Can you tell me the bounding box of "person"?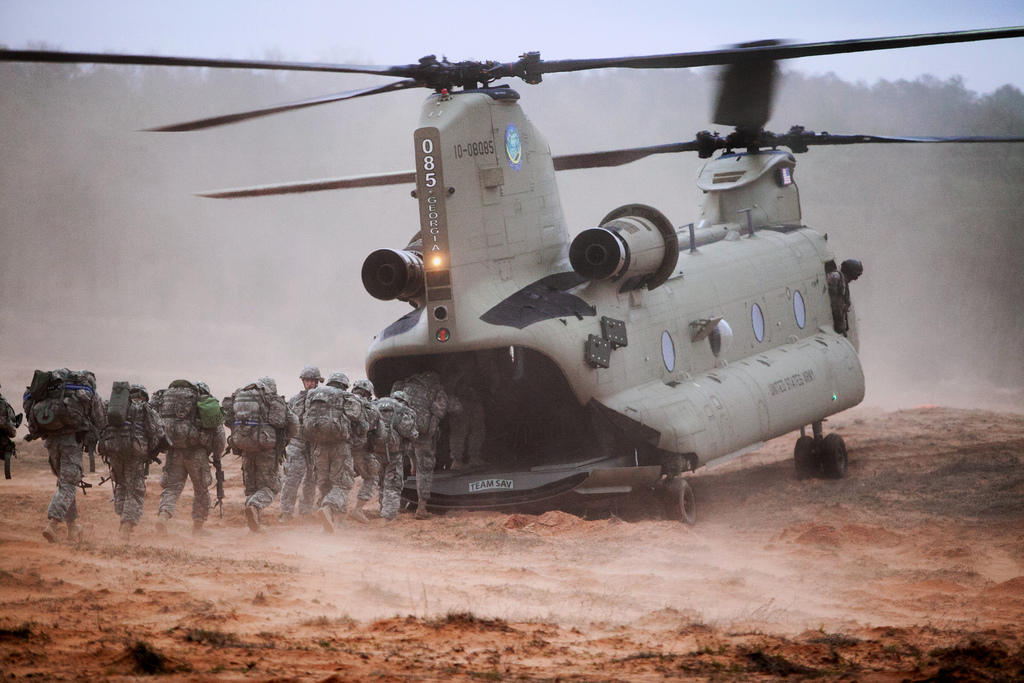
210:374:300:521.
